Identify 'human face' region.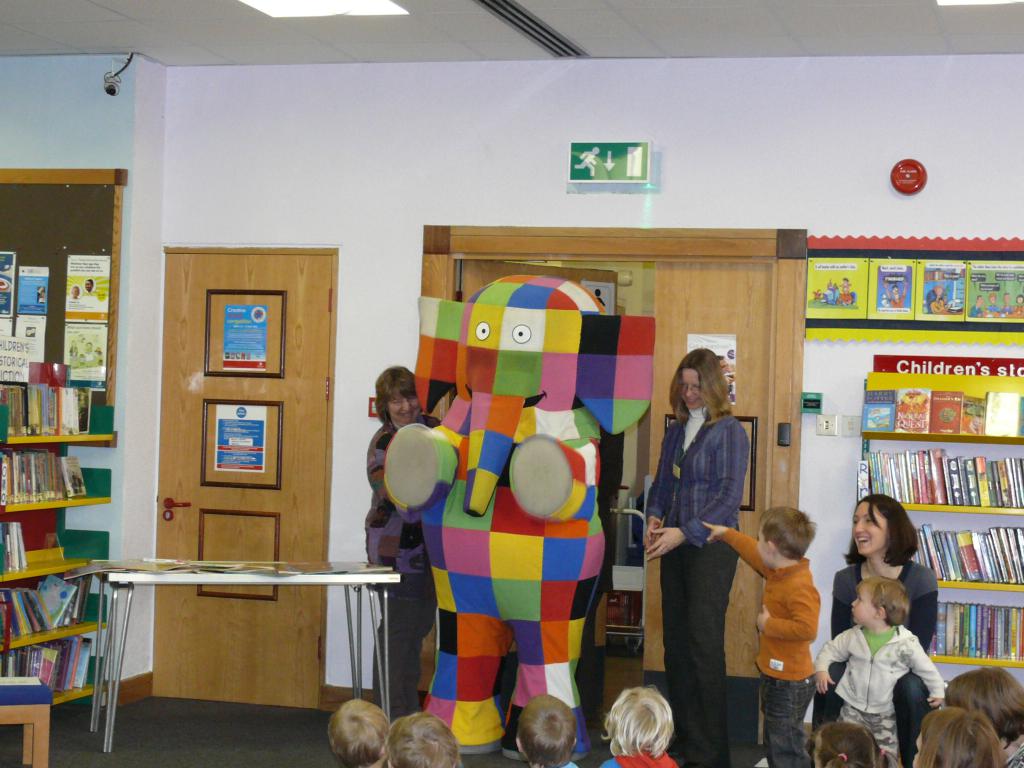
Region: (left=388, top=396, right=420, bottom=420).
